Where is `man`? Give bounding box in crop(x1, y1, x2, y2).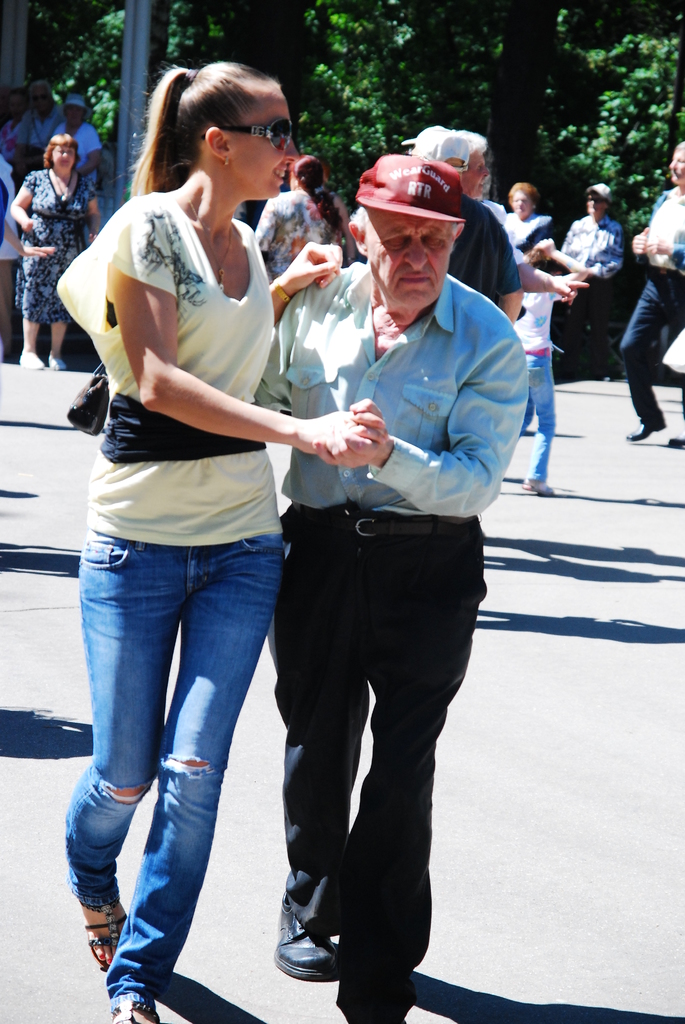
crop(239, 147, 509, 998).
